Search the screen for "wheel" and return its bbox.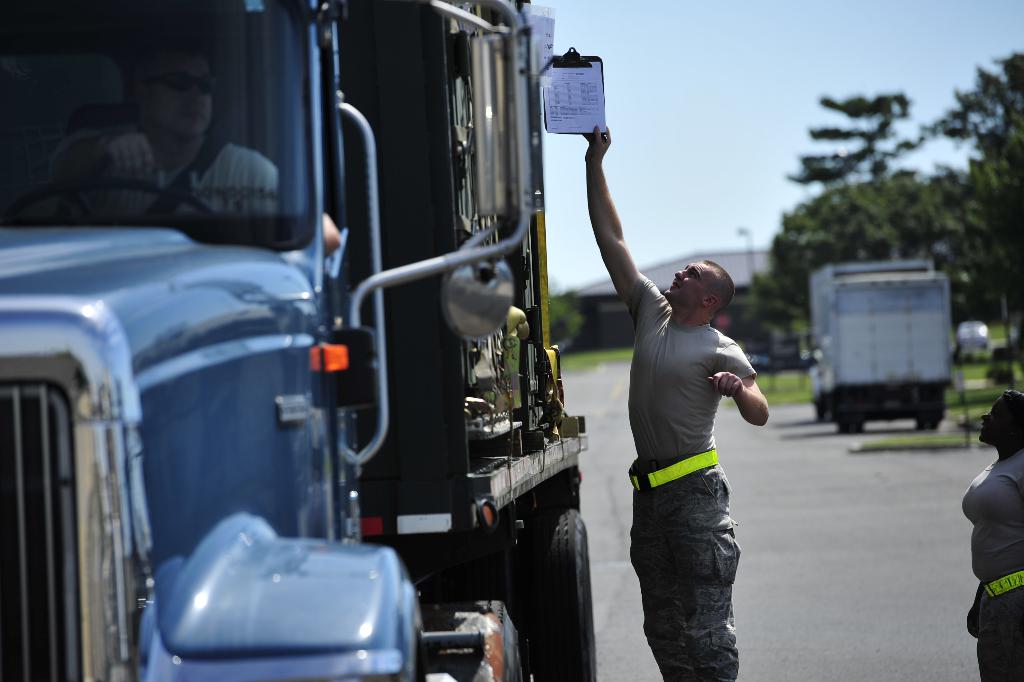
Found: 505,498,601,681.
